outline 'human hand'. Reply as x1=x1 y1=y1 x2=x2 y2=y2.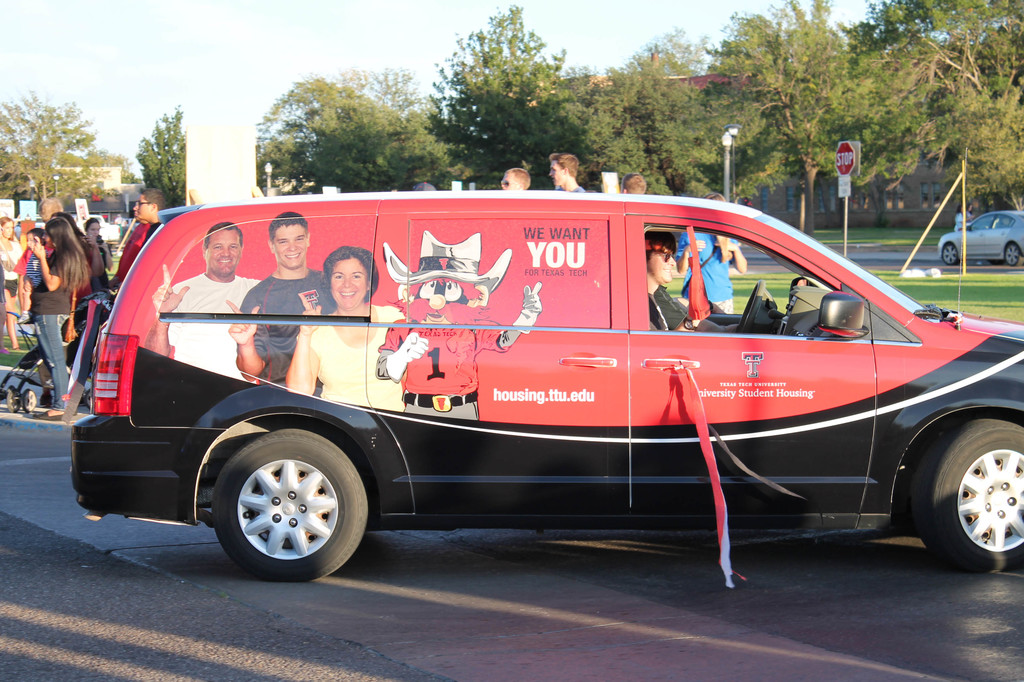
x1=521 y1=278 x2=544 y2=313.
